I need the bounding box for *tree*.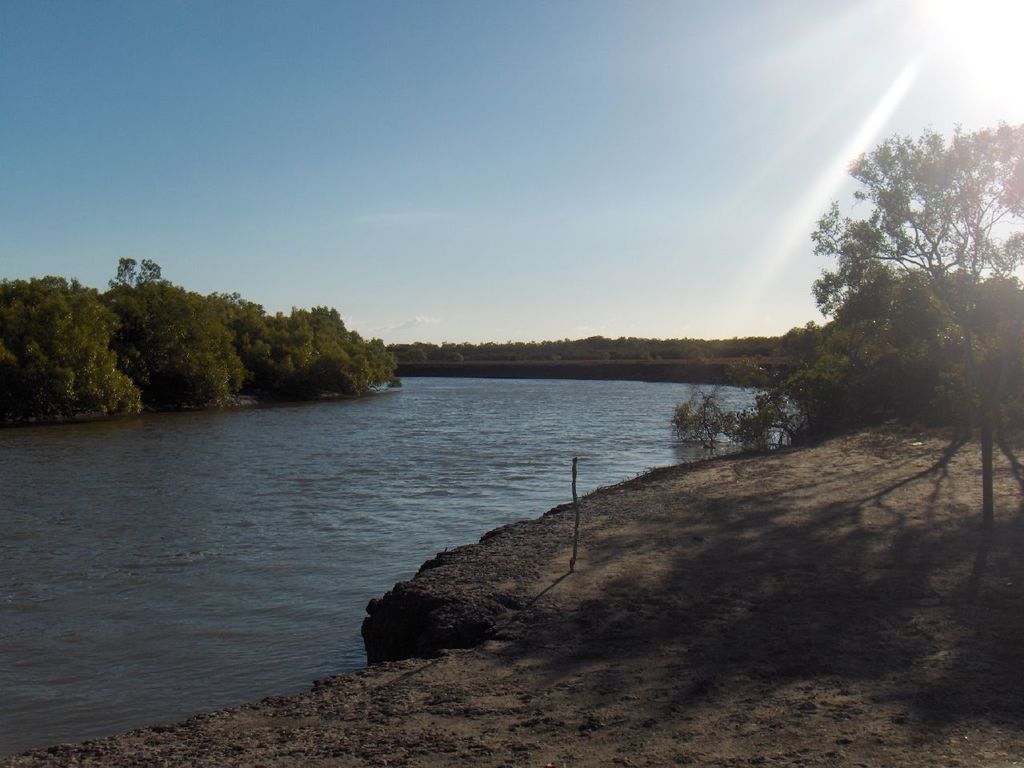
Here it is: 111:257:165:285.
